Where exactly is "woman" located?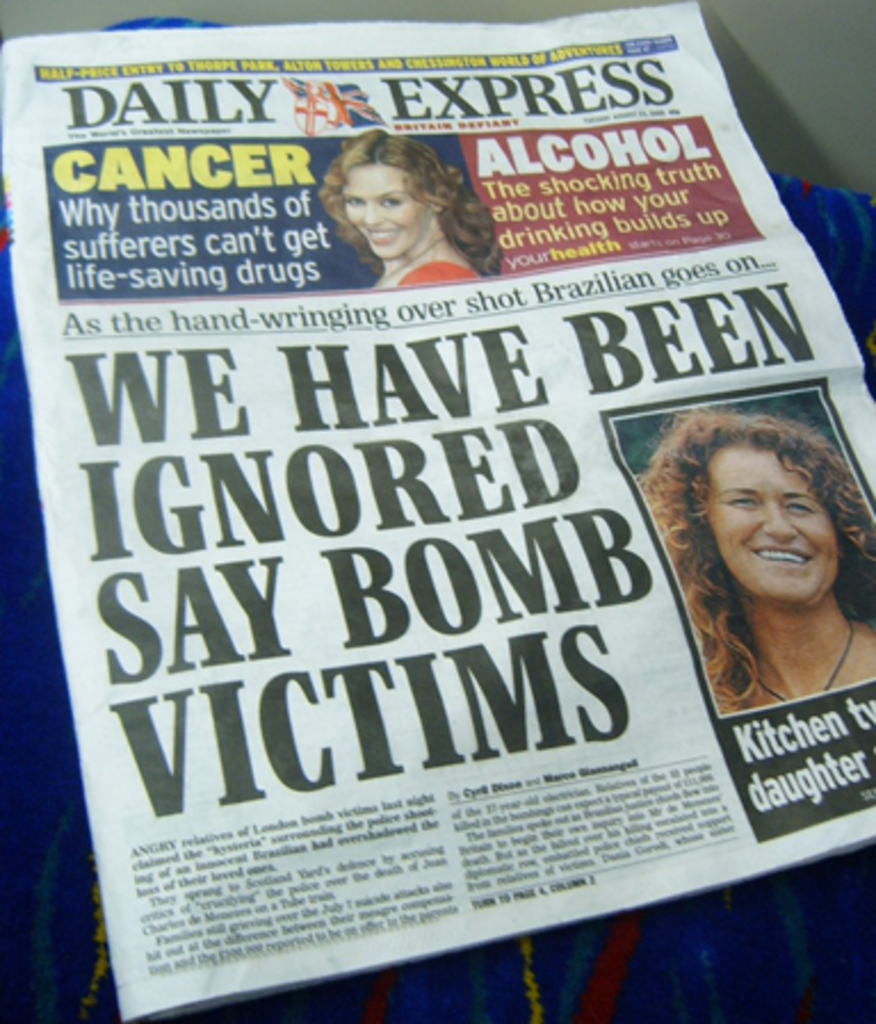
Its bounding box is 616, 390, 875, 757.
